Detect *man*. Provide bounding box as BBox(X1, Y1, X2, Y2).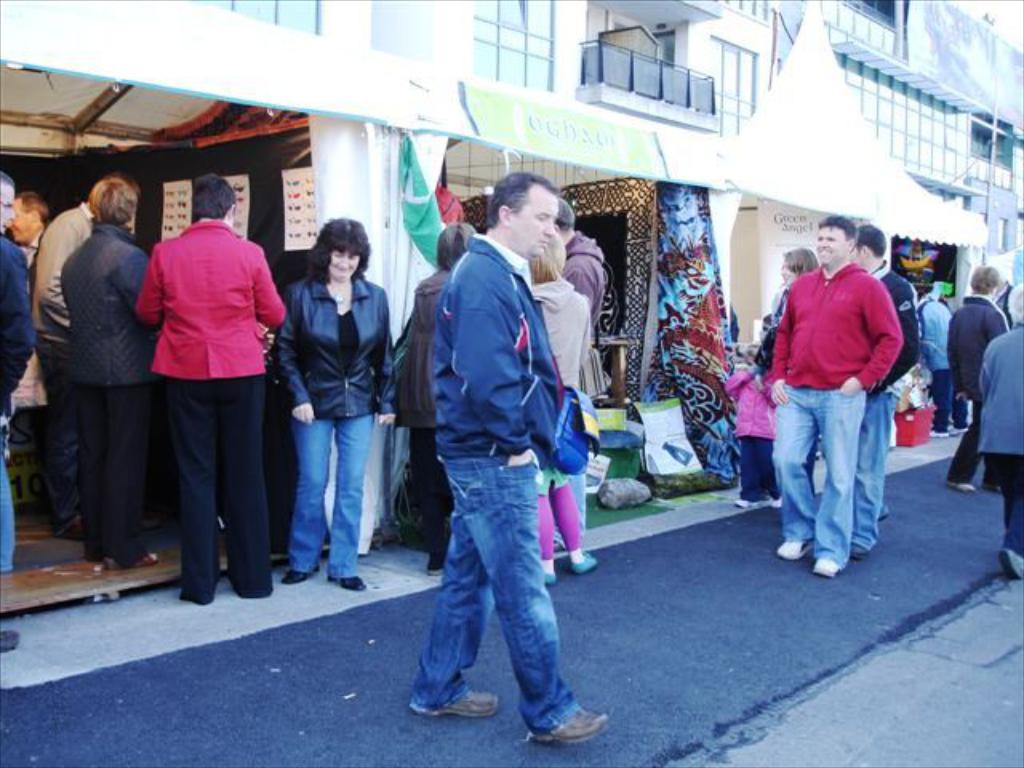
BBox(0, 168, 37, 659).
